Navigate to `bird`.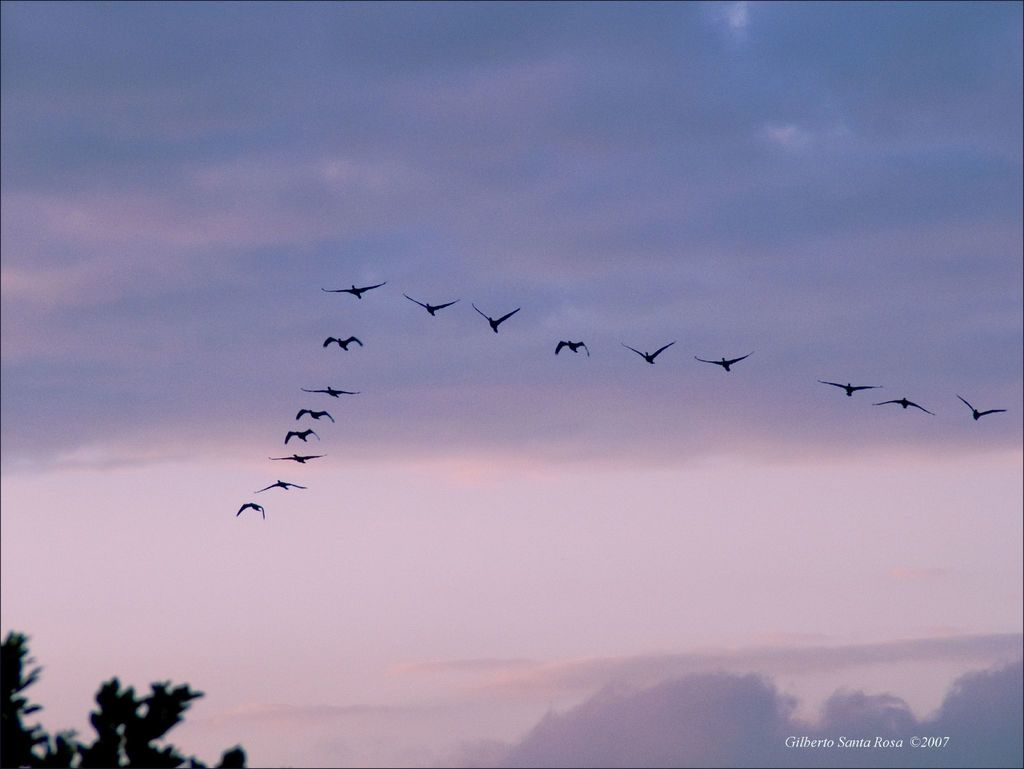
Navigation target: detection(298, 388, 360, 400).
